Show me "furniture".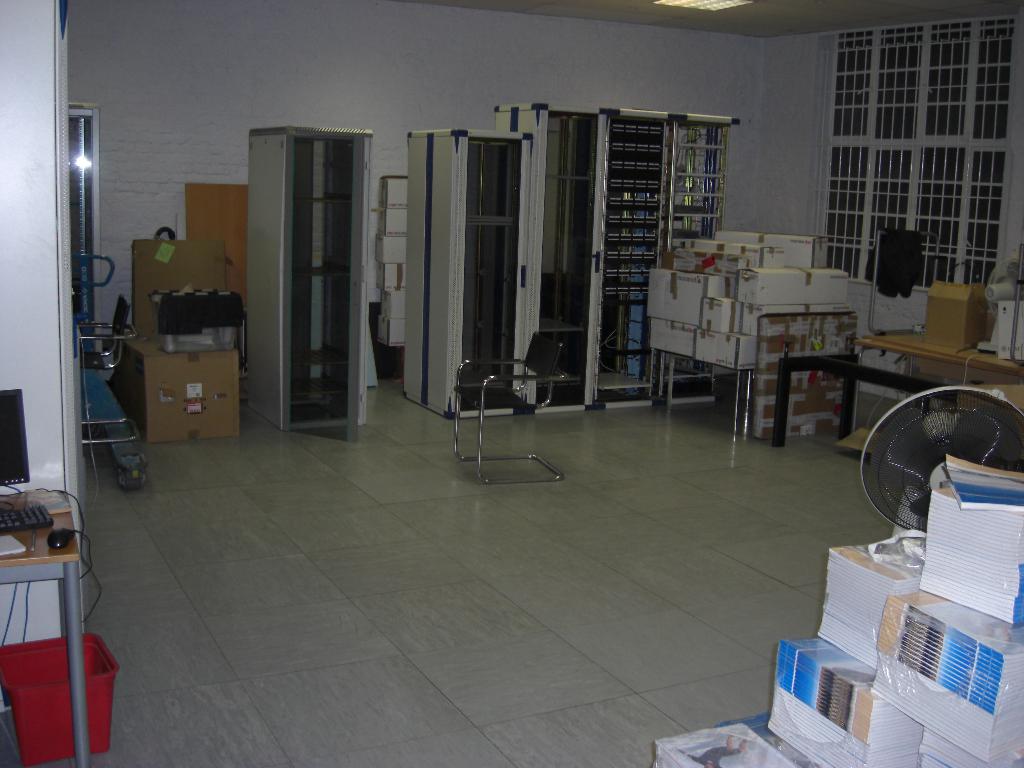
"furniture" is here: left=452, top=331, right=570, bottom=484.
